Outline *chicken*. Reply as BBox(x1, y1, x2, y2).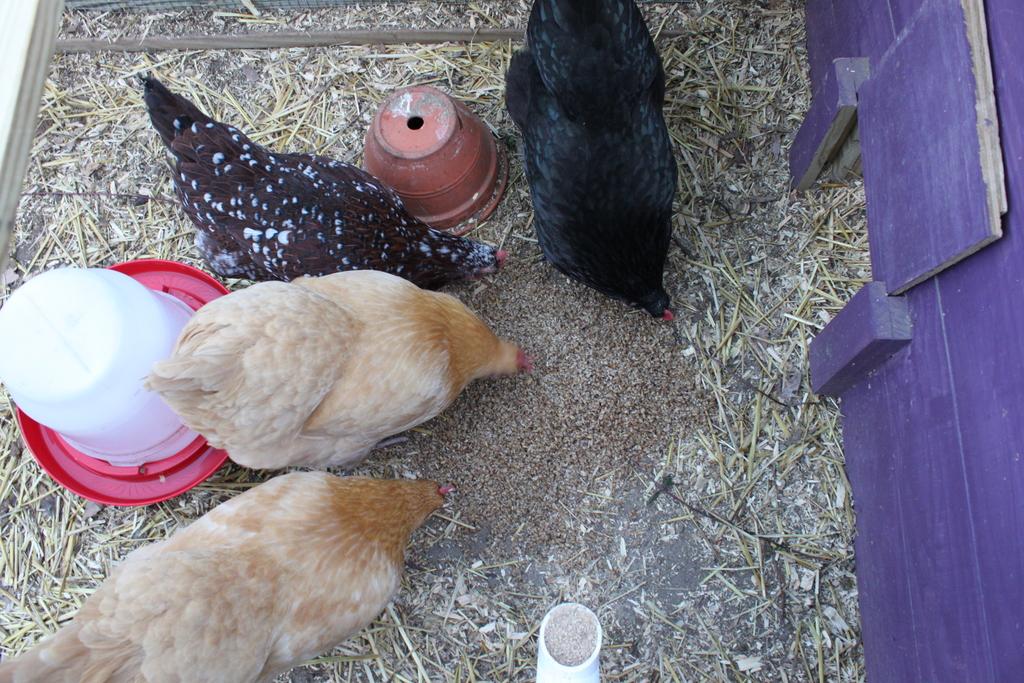
BBox(141, 268, 521, 466).
